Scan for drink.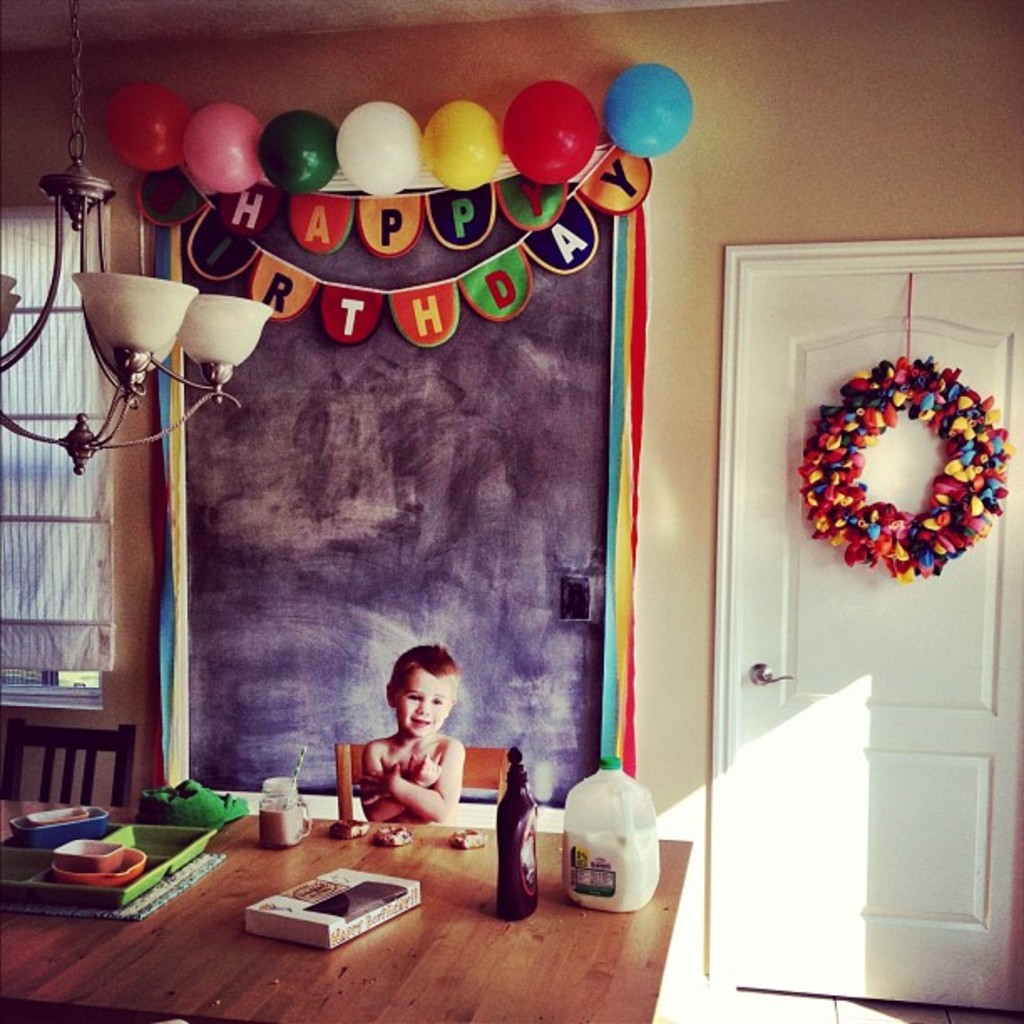
Scan result: locate(258, 798, 310, 848).
